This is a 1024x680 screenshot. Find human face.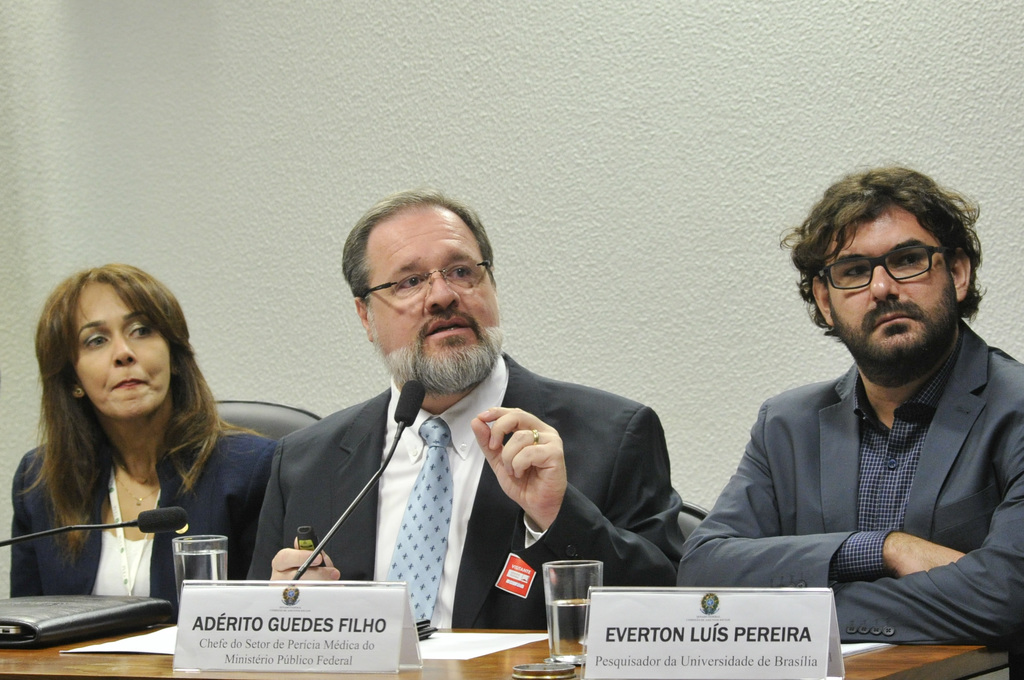
Bounding box: (x1=66, y1=283, x2=172, y2=413).
